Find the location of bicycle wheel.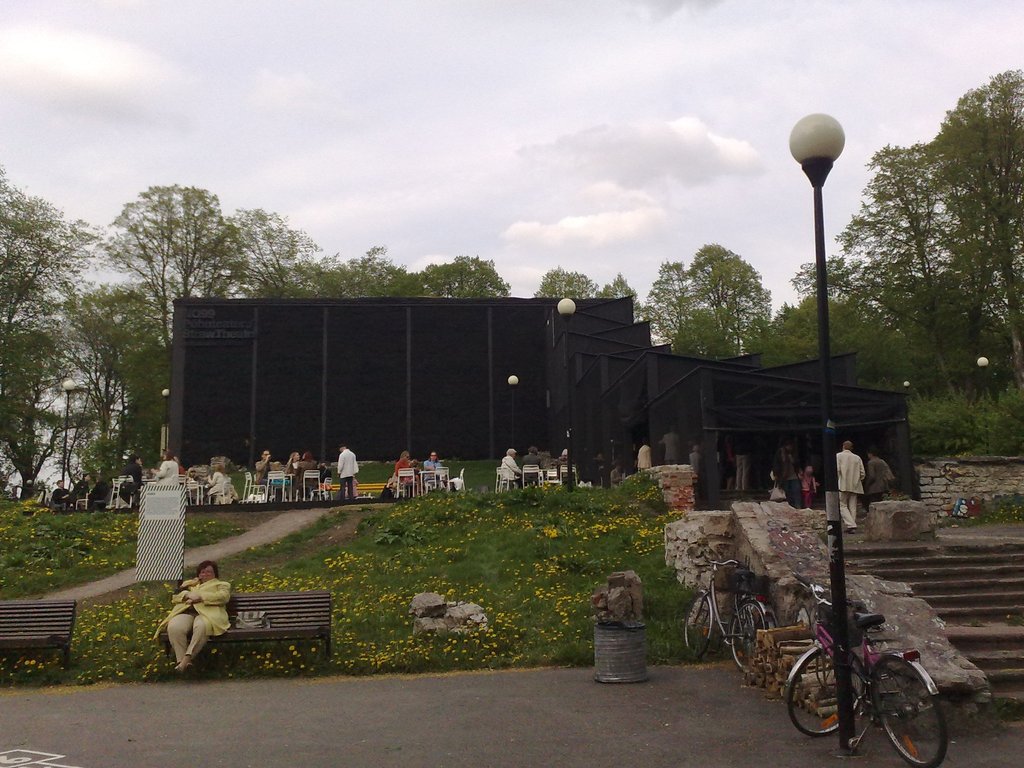
Location: bbox=(869, 655, 948, 767).
